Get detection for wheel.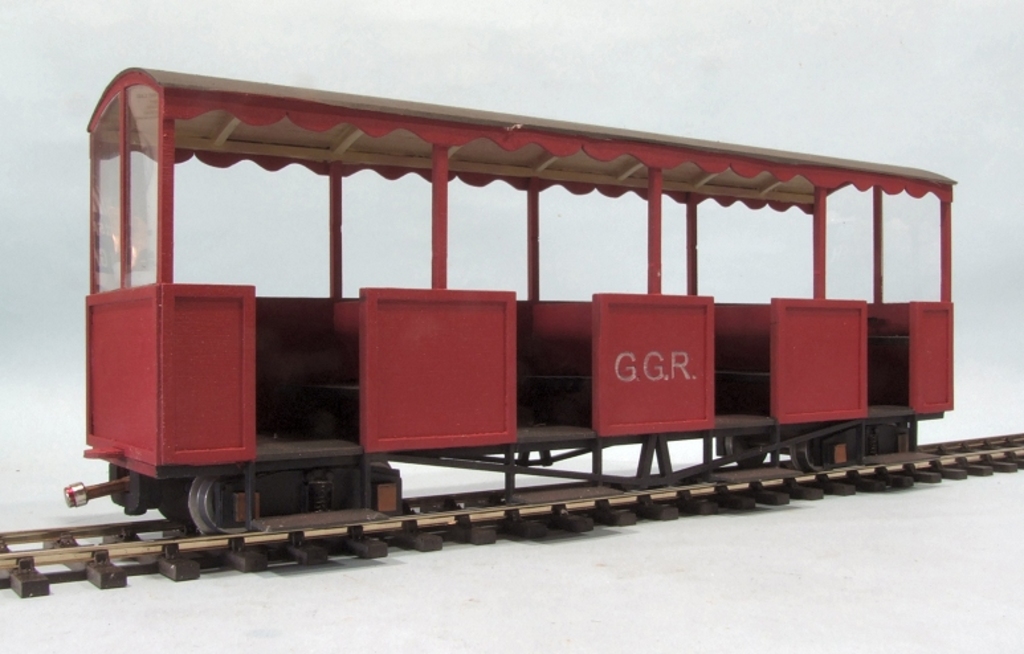
Detection: 790, 434, 831, 470.
